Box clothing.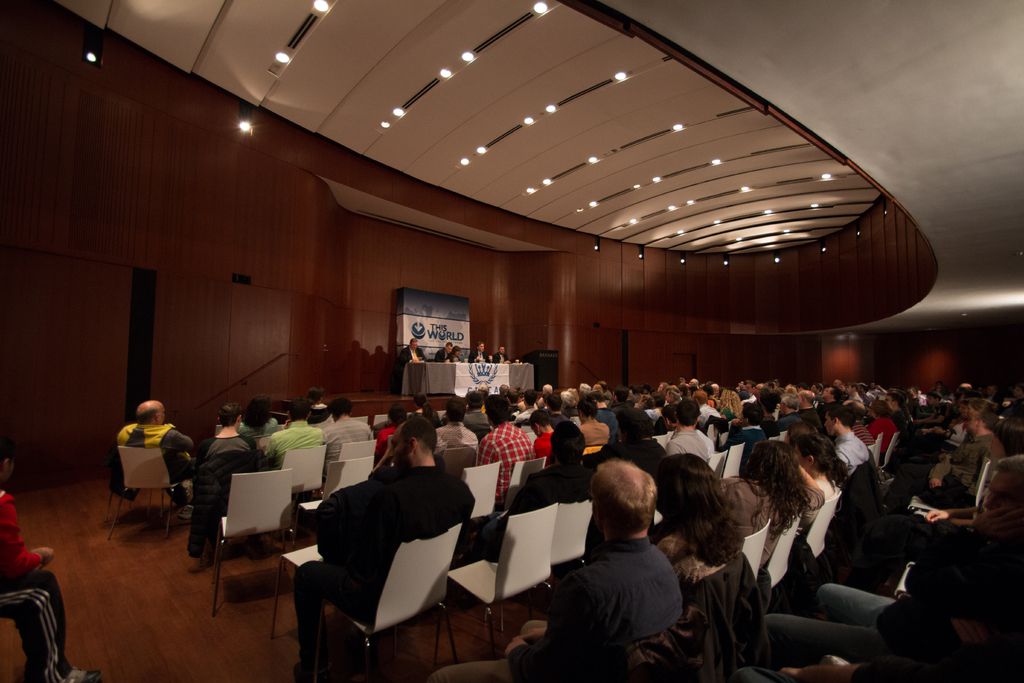
[514,406,539,430].
